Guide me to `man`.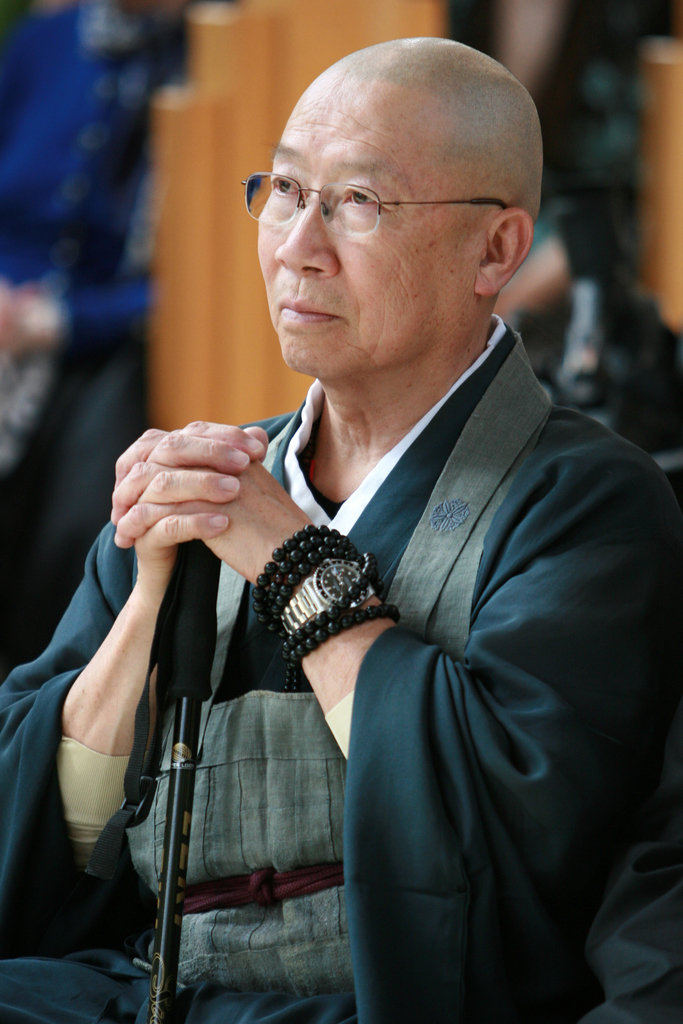
Guidance: {"x1": 72, "y1": 52, "x2": 671, "y2": 1013}.
